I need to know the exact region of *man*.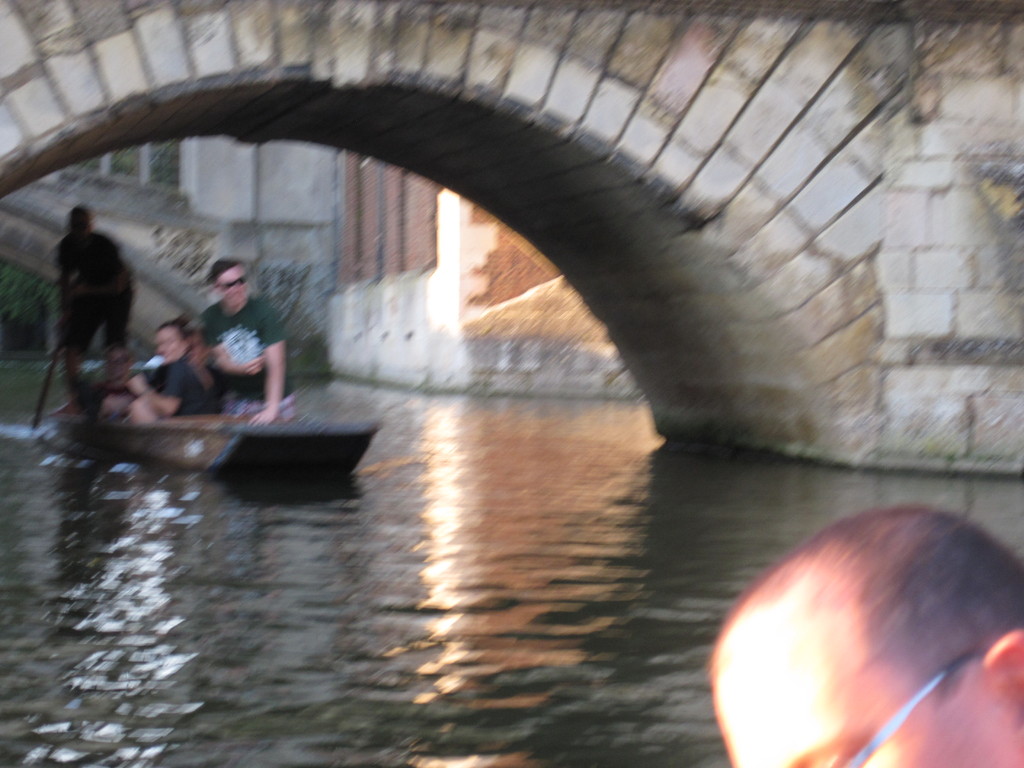
Region: locate(708, 500, 1023, 767).
